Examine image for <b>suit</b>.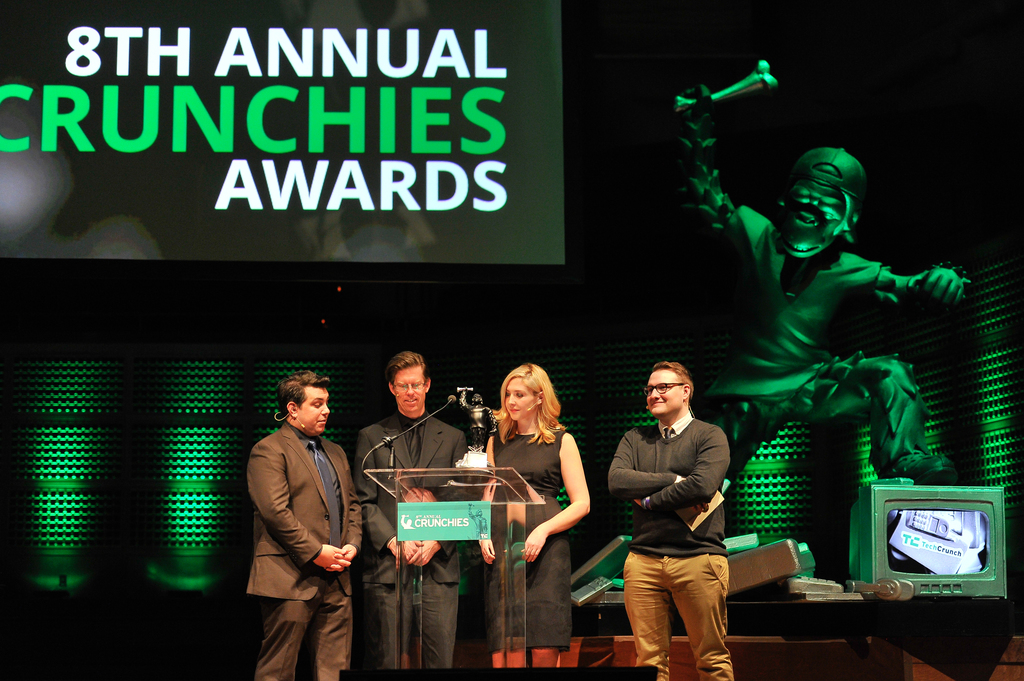
Examination result: detection(351, 410, 471, 671).
